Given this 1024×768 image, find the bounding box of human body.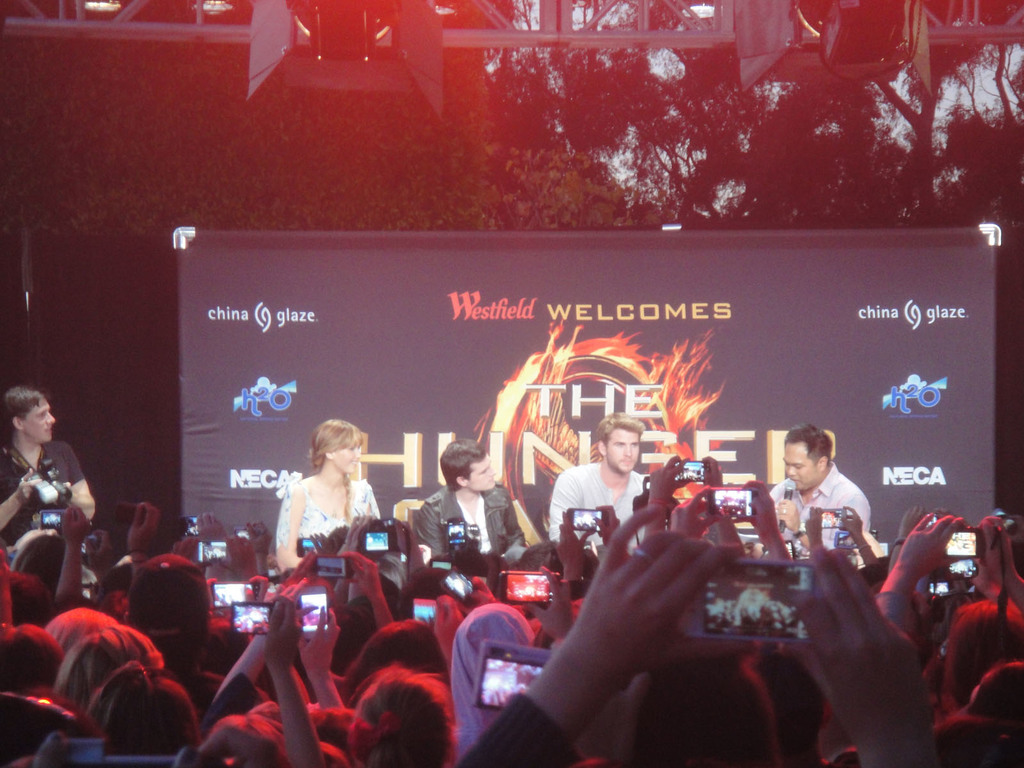
0:387:91:569.
